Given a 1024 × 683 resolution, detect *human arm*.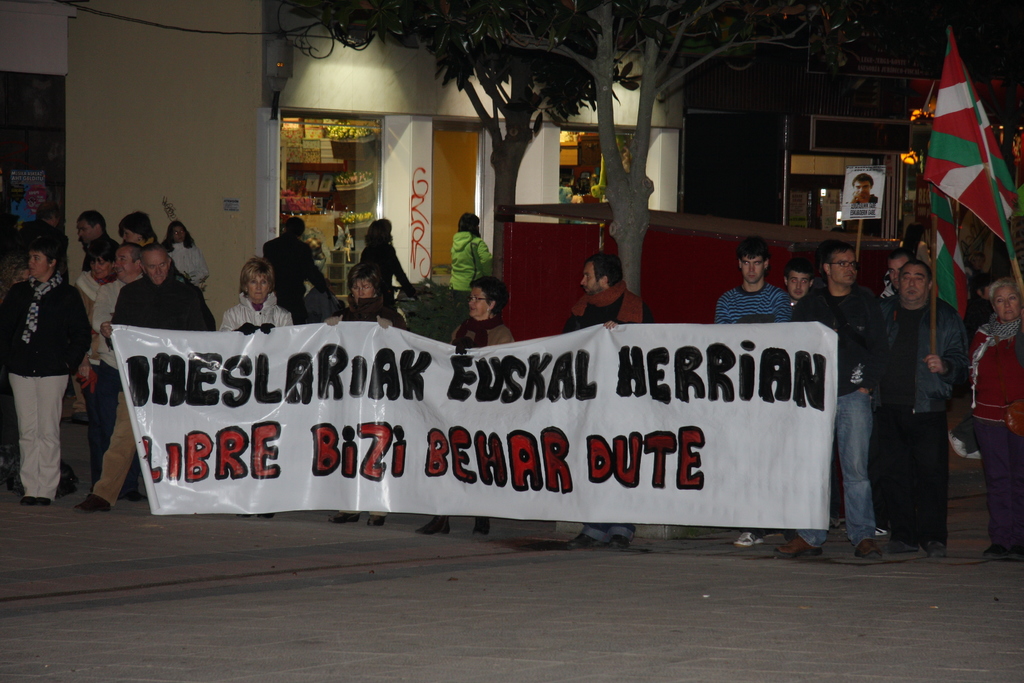
locate(877, 319, 902, 369).
